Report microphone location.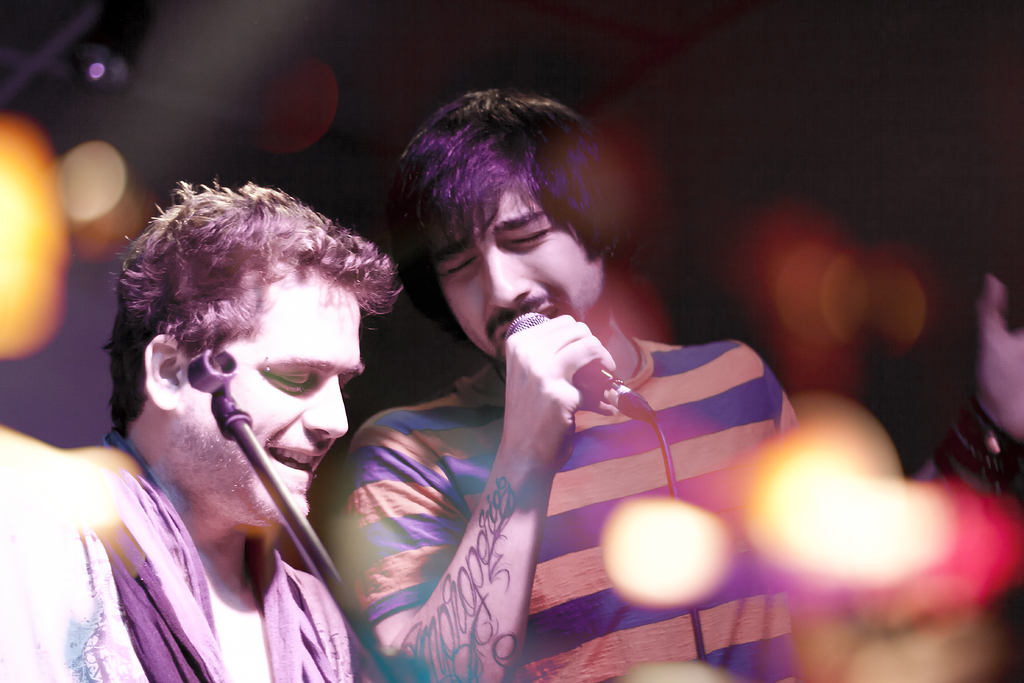
Report: 907/335/1003/469.
